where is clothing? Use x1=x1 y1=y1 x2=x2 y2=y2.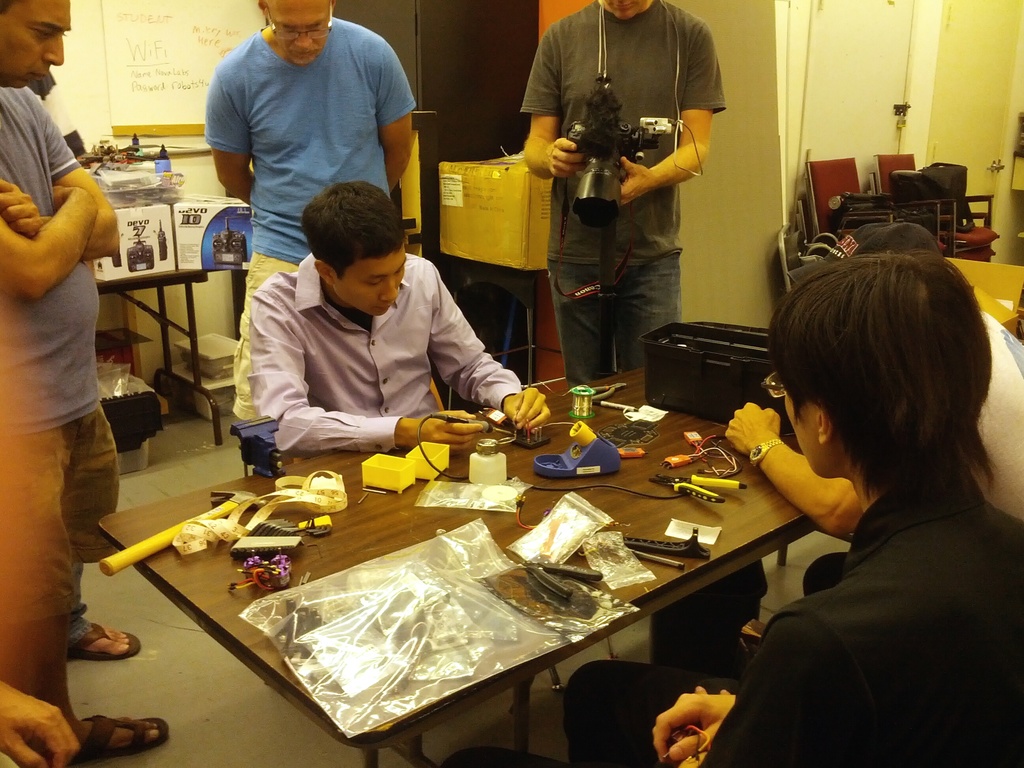
x1=971 y1=307 x2=1023 y2=518.
